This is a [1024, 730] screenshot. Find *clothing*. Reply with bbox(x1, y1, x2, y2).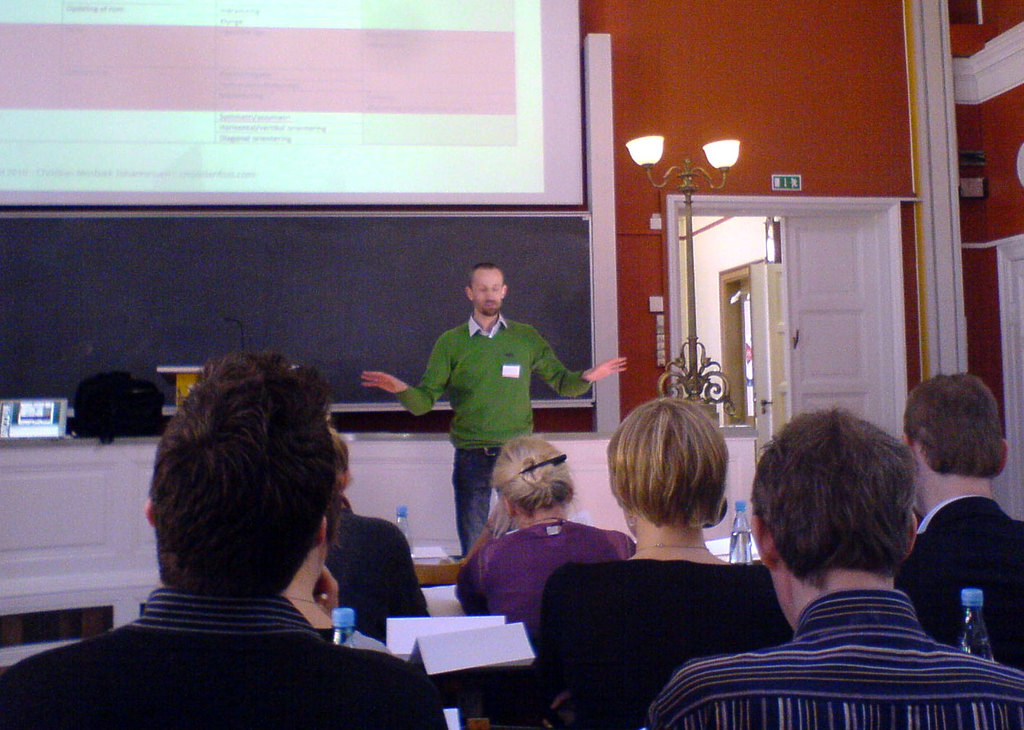
bbox(455, 512, 637, 650).
